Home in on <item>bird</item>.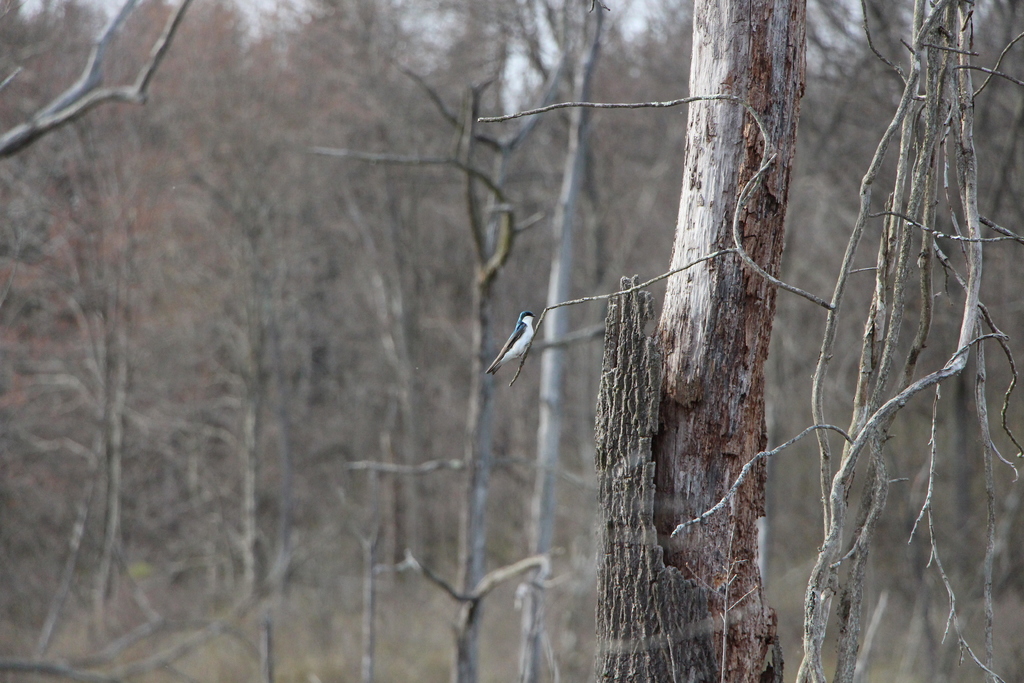
Homed in at [488,303,543,372].
